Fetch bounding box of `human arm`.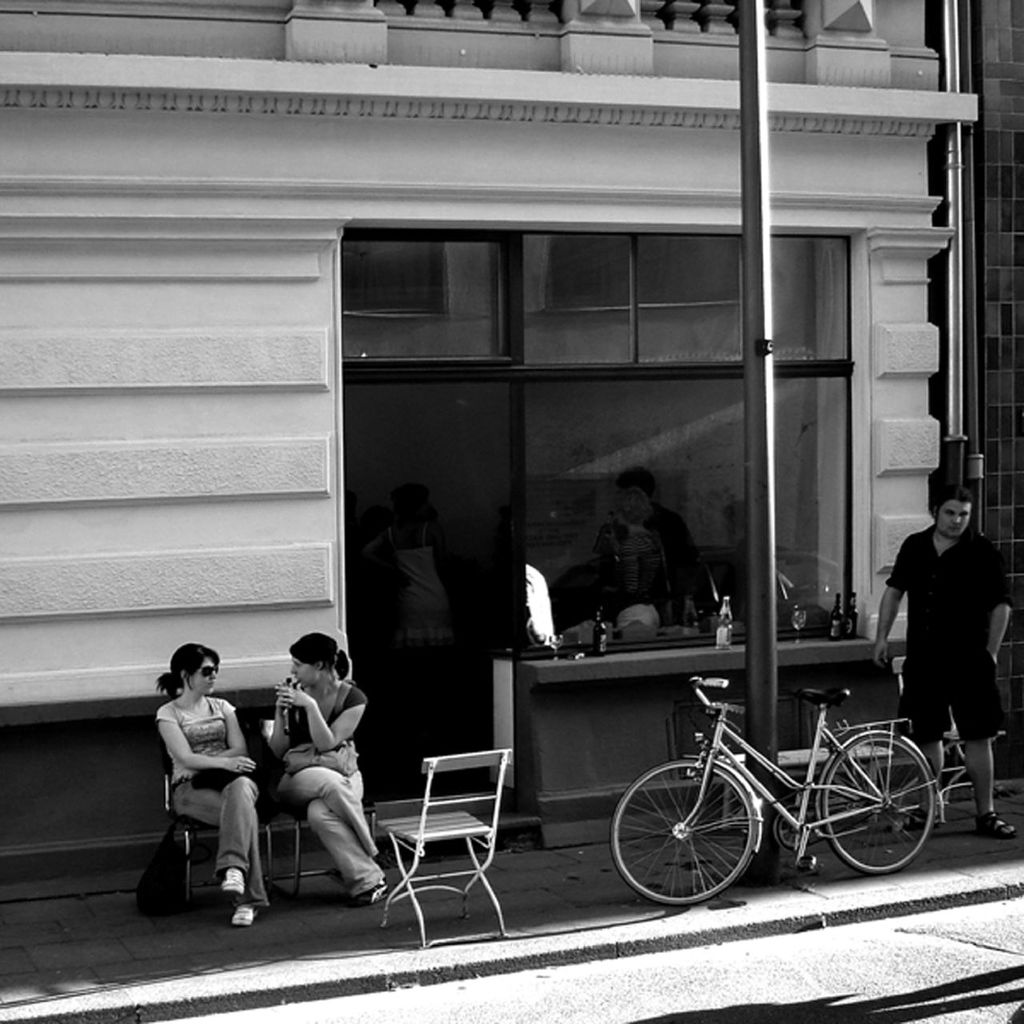
Bbox: [874,535,920,650].
